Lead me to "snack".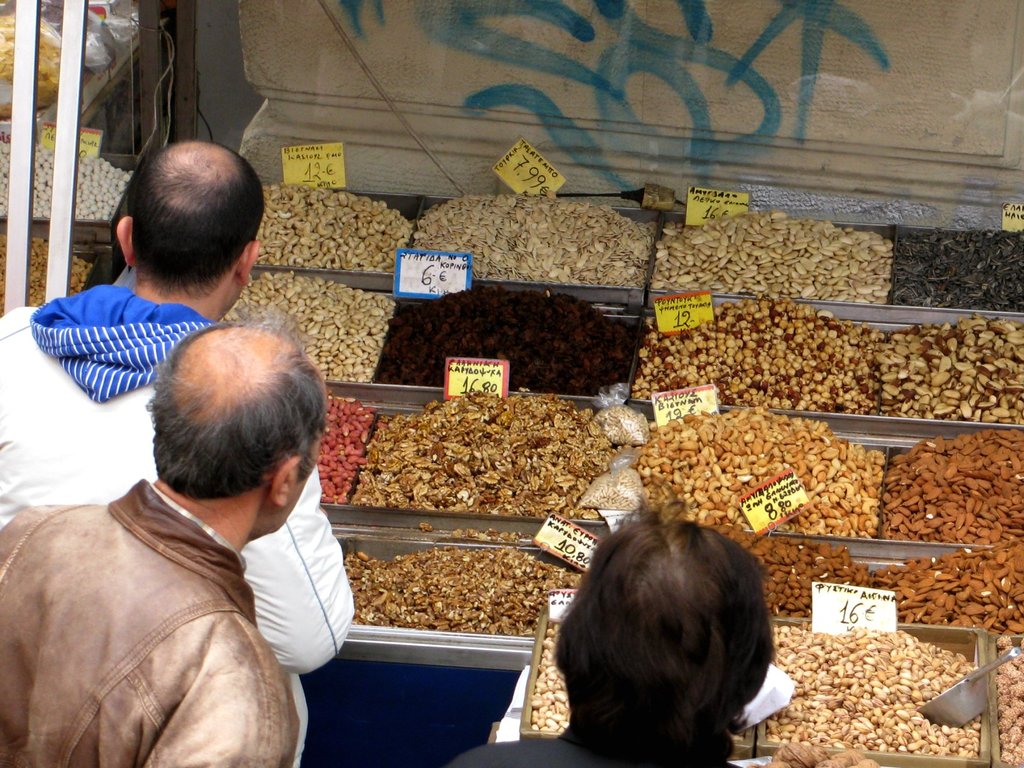
Lead to bbox=[654, 212, 887, 305].
